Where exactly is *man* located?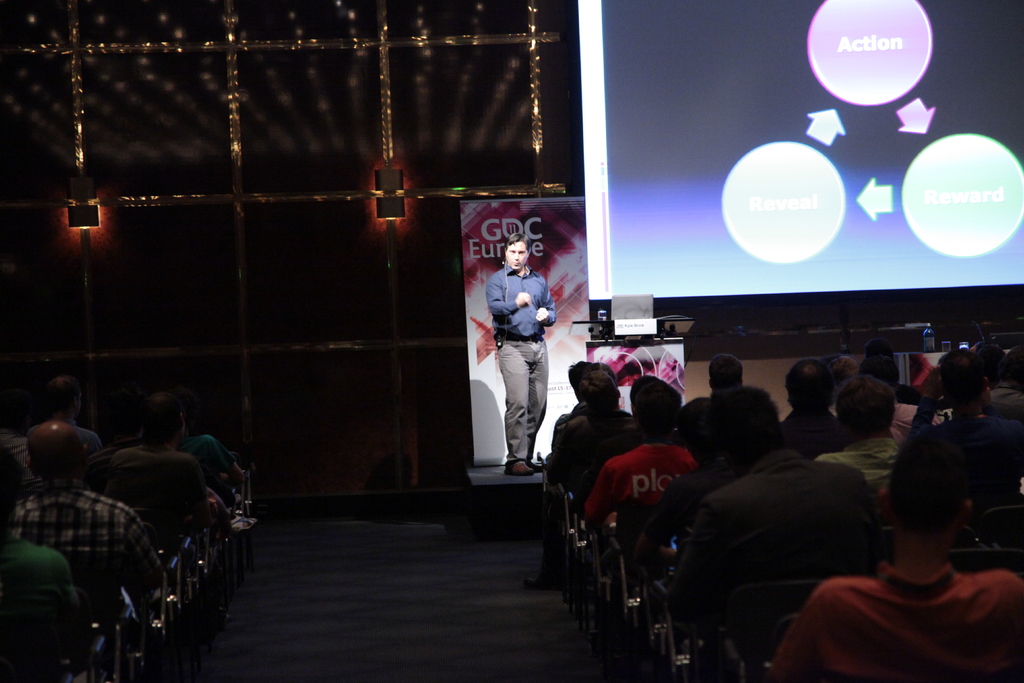
Its bounding box is 770 444 1023 682.
